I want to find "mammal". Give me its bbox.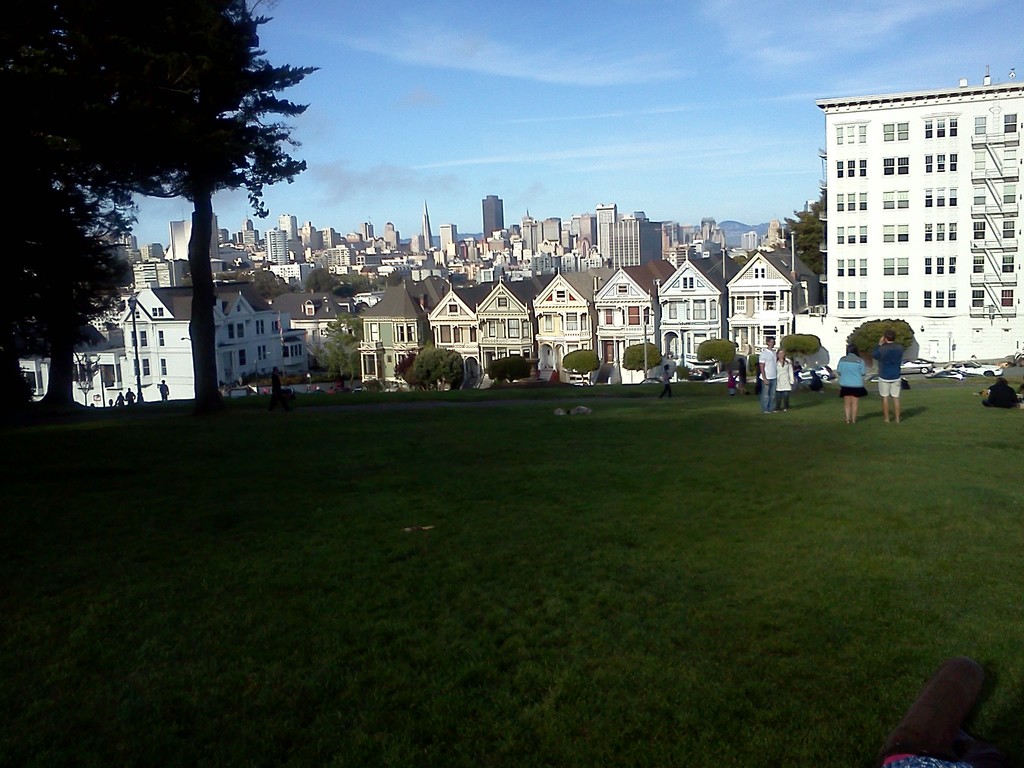
x1=269 y1=367 x2=283 y2=397.
